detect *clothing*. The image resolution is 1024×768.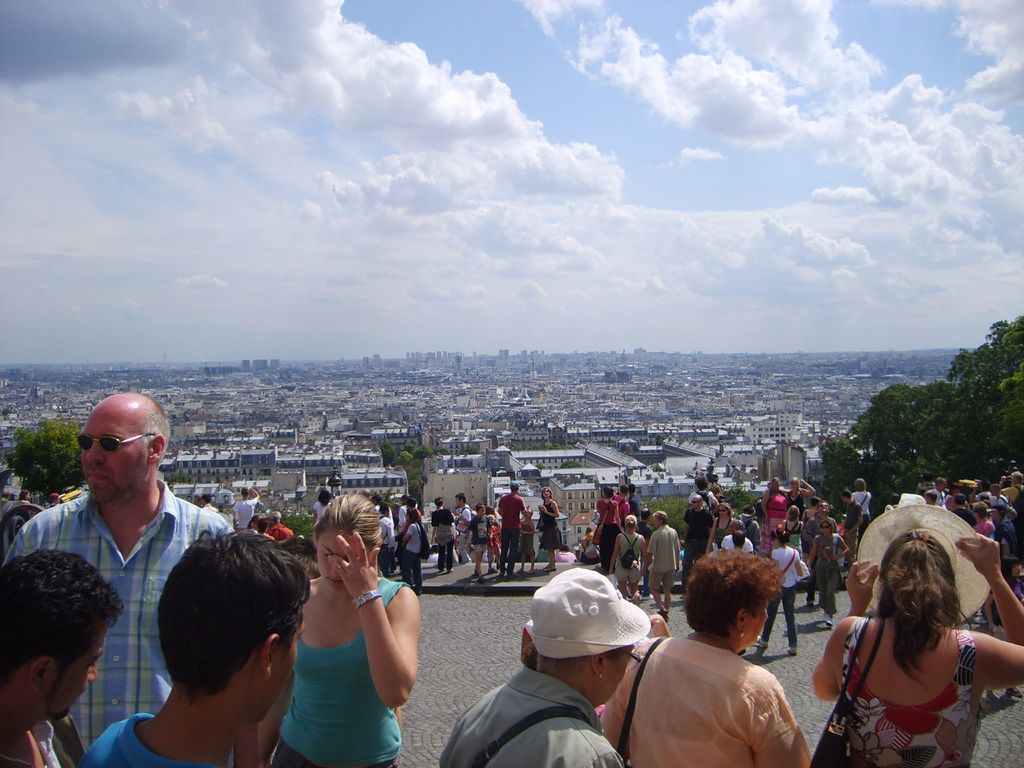
440:666:620:767.
